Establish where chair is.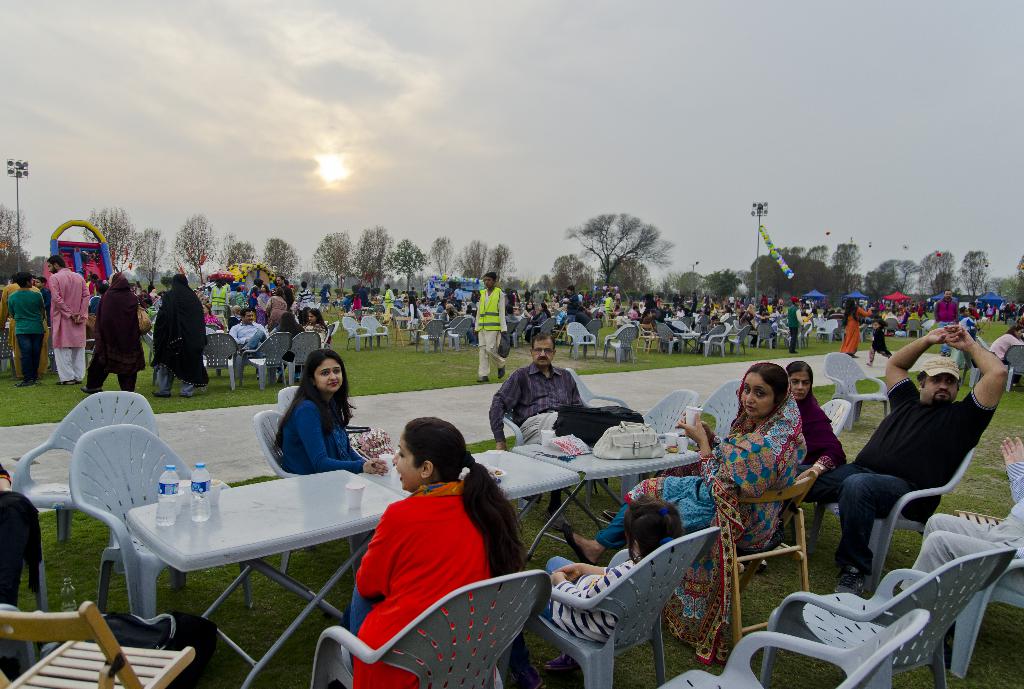
Established at 566:323:598:362.
